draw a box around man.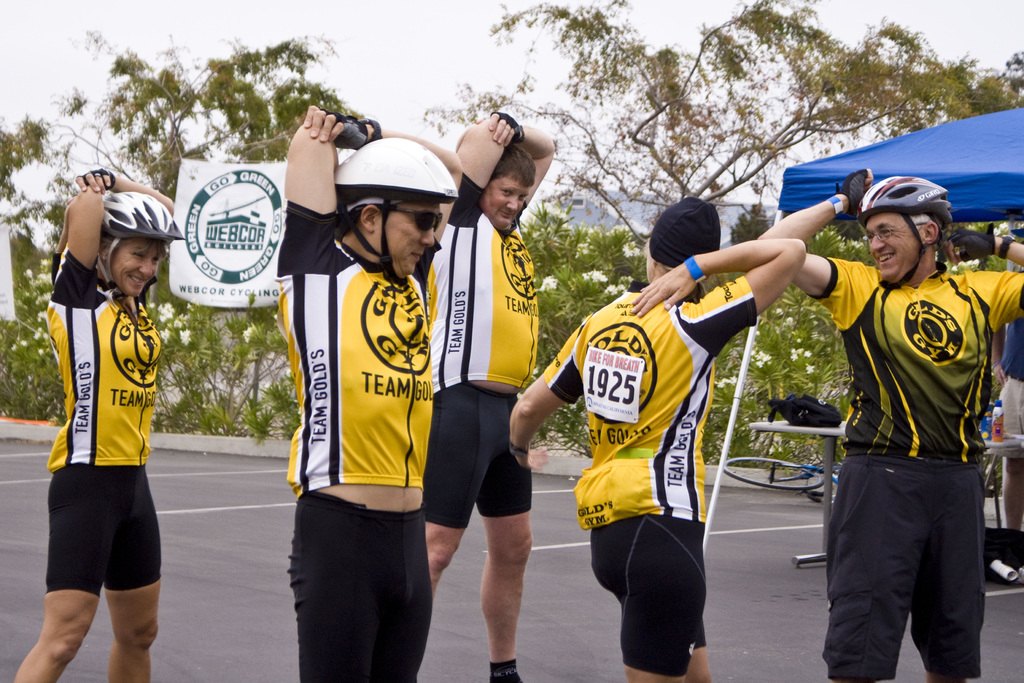
BBox(425, 108, 556, 682).
